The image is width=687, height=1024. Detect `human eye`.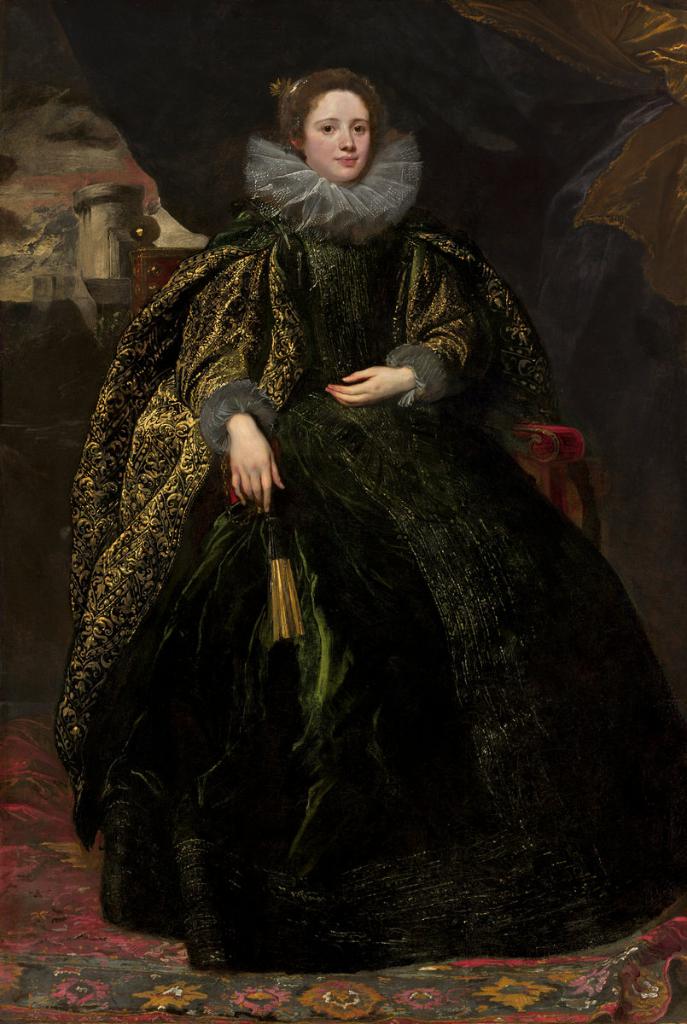
Detection: x1=352, y1=117, x2=368, y2=137.
